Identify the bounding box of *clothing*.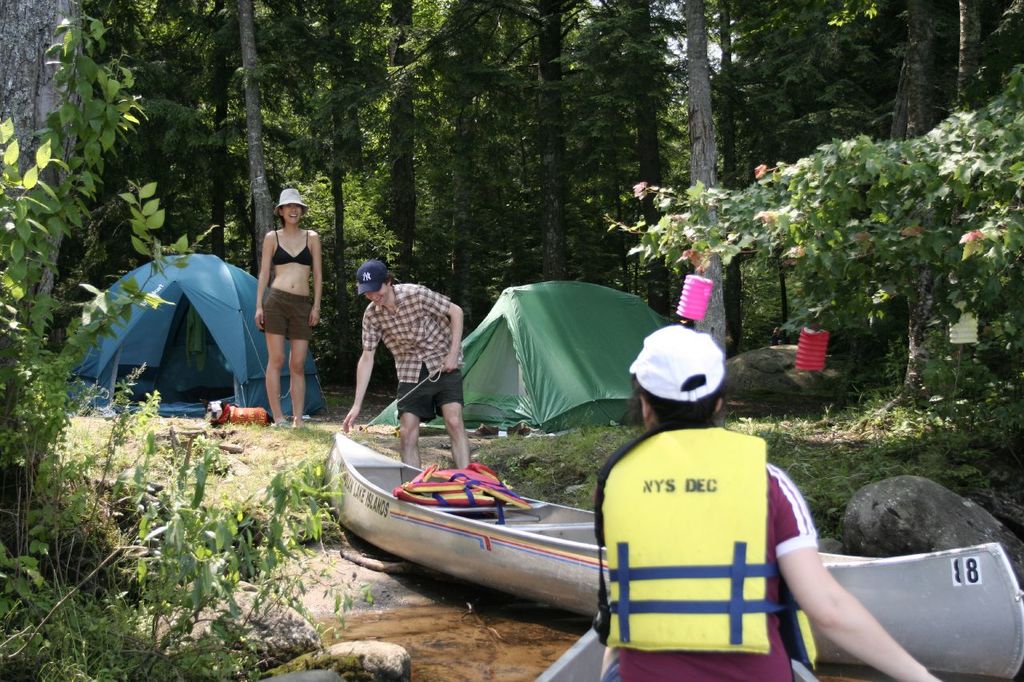
x1=594 y1=386 x2=832 y2=670.
